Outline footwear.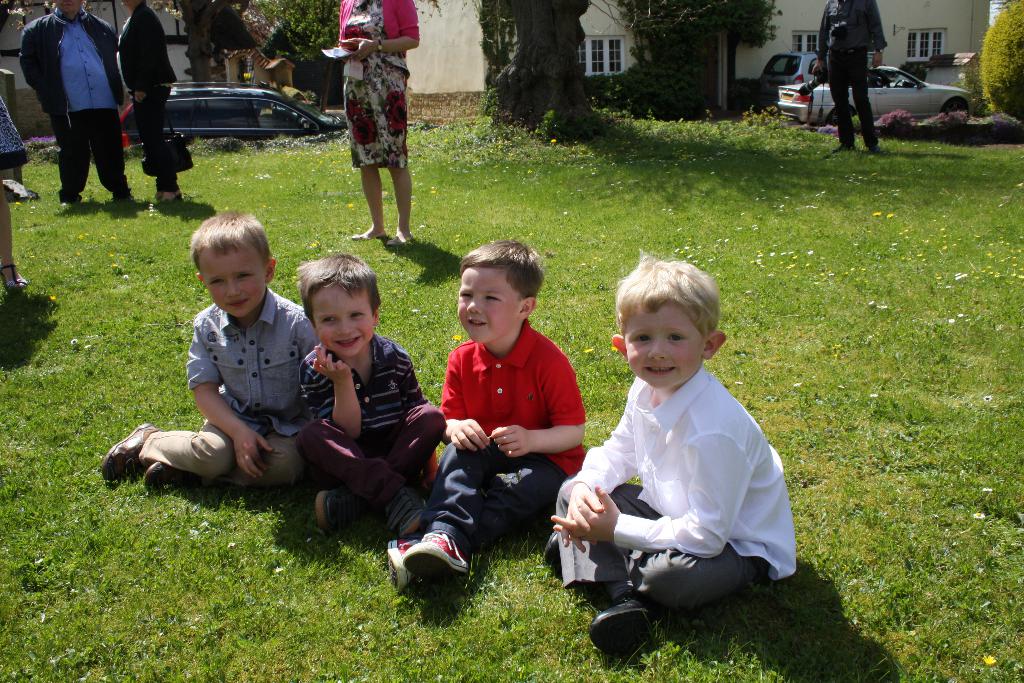
Outline: 318/490/369/533.
